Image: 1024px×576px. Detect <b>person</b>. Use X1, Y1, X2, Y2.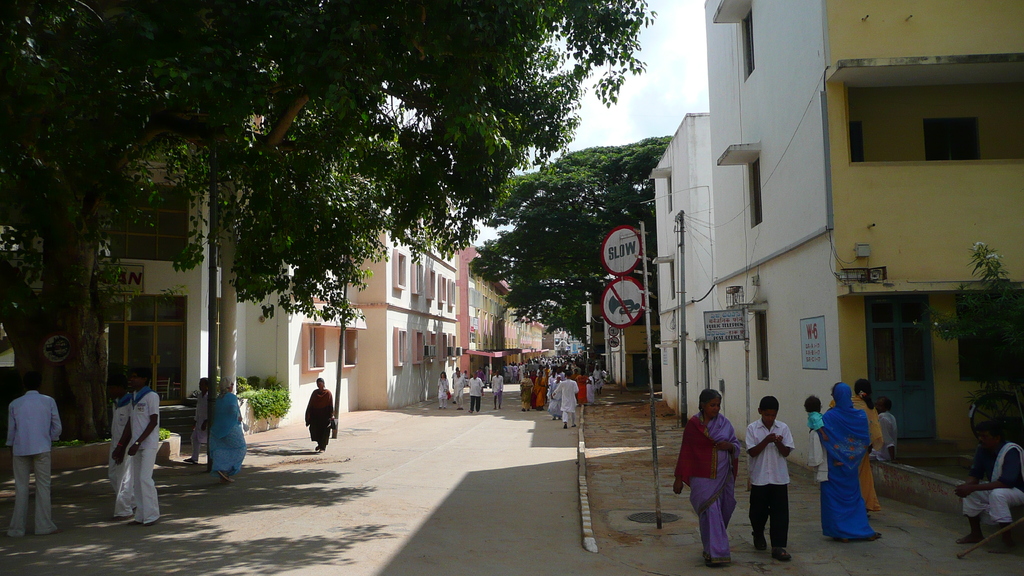
4, 378, 61, 536.
